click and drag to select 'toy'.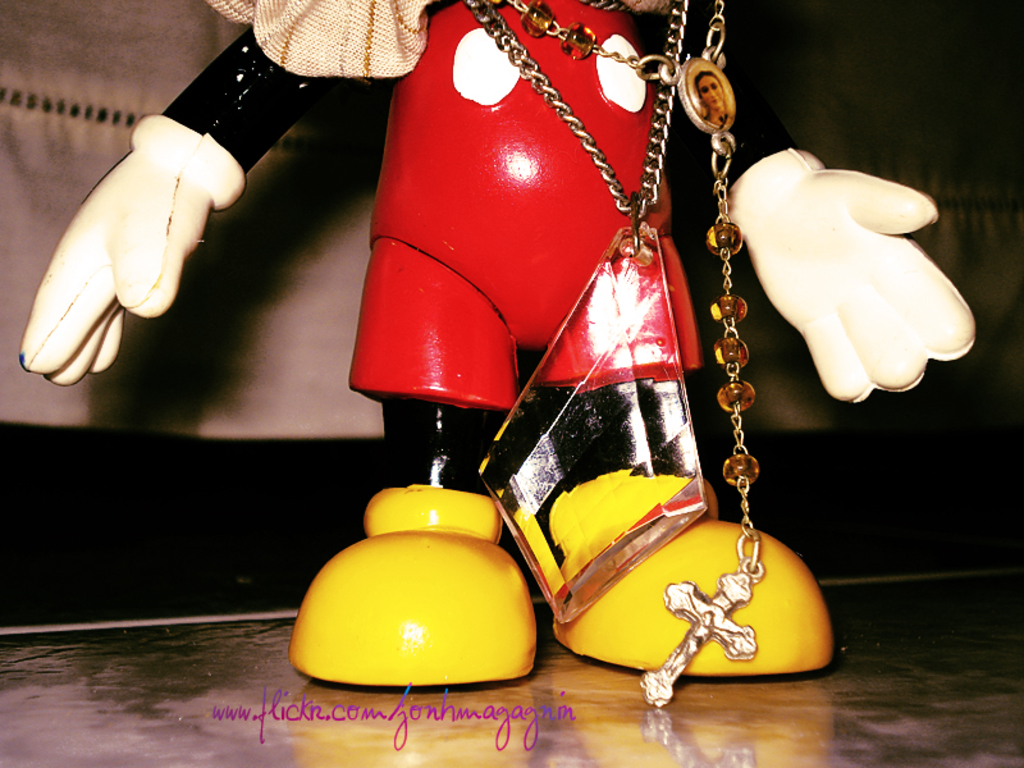
Selection: (18,0,974,690).
